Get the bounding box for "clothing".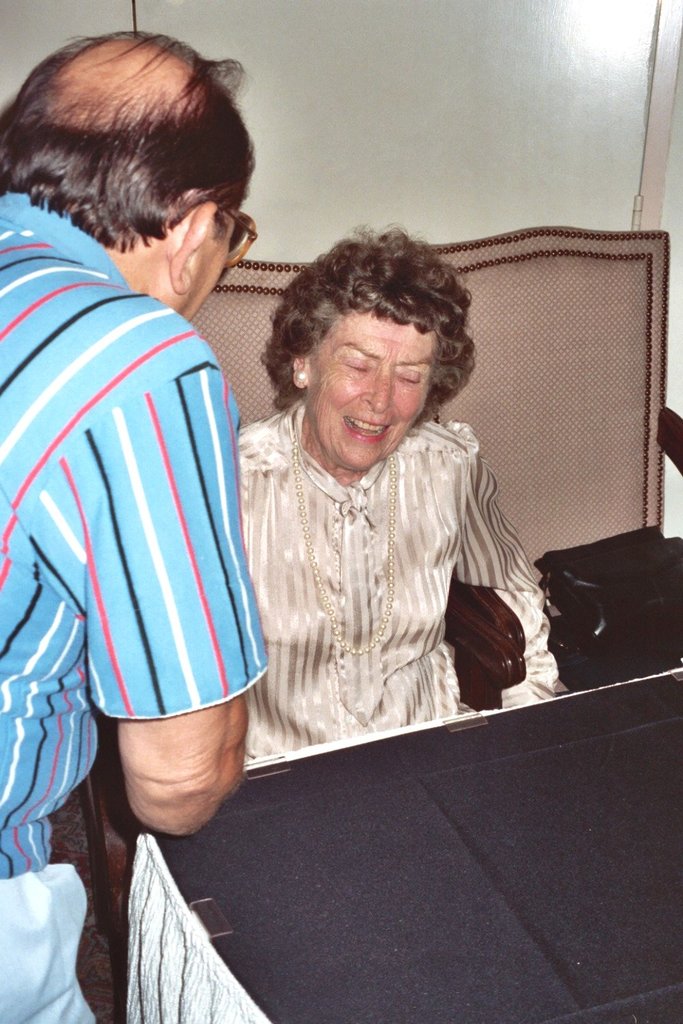
BBox(237, 414, 563, 754).
